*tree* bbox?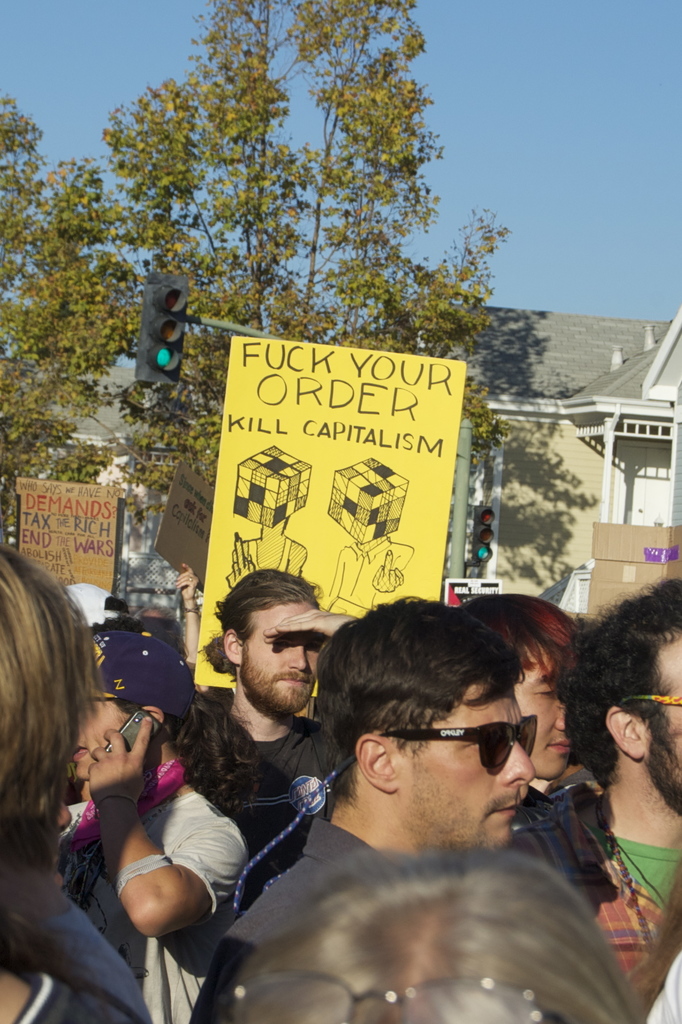
x1=27, y1=0, x2=510, y2=521
